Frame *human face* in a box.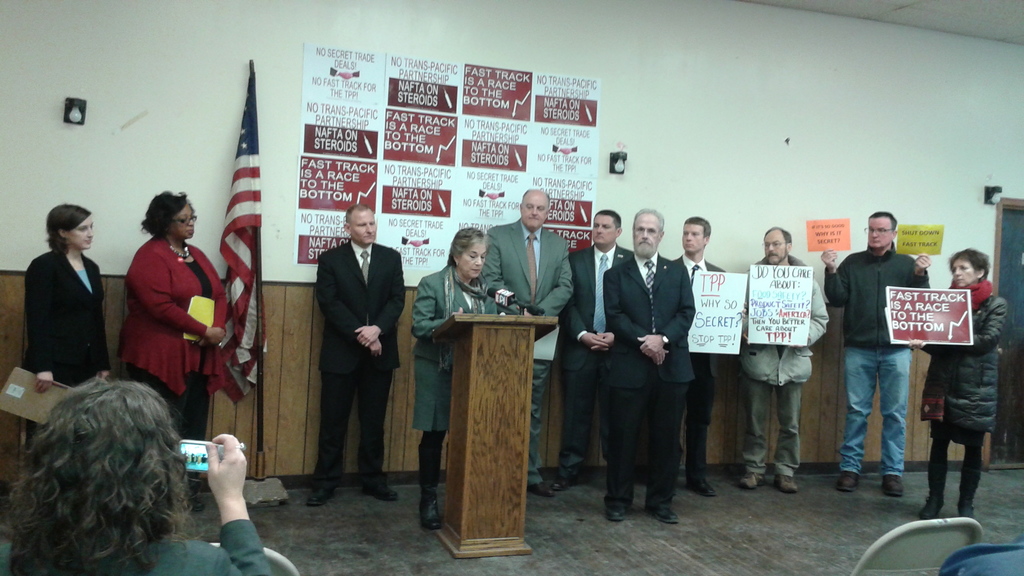
593, 215, 618, 248.
